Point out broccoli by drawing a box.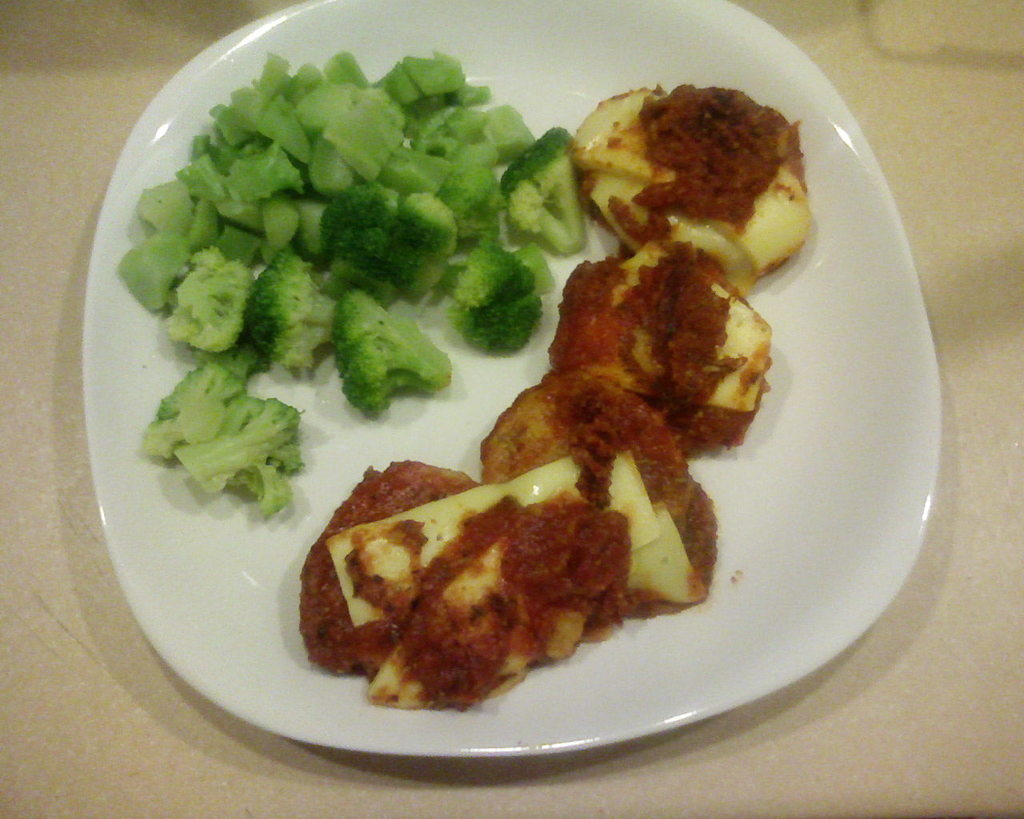
(491, 126, 588, 254).
